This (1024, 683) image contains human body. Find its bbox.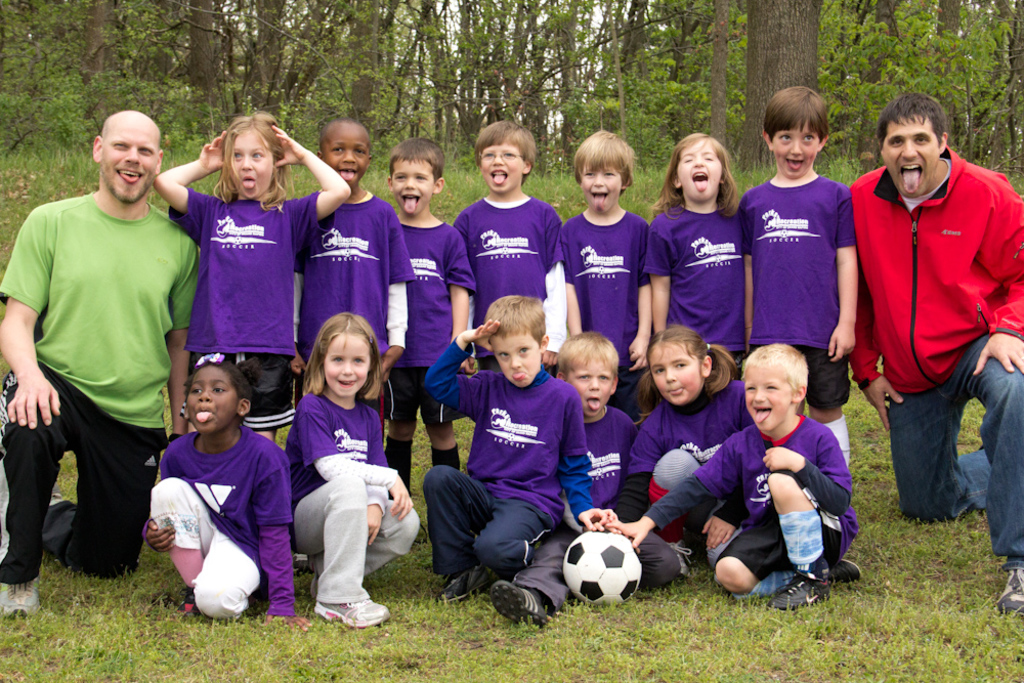
[625, 365, 745, 564].
